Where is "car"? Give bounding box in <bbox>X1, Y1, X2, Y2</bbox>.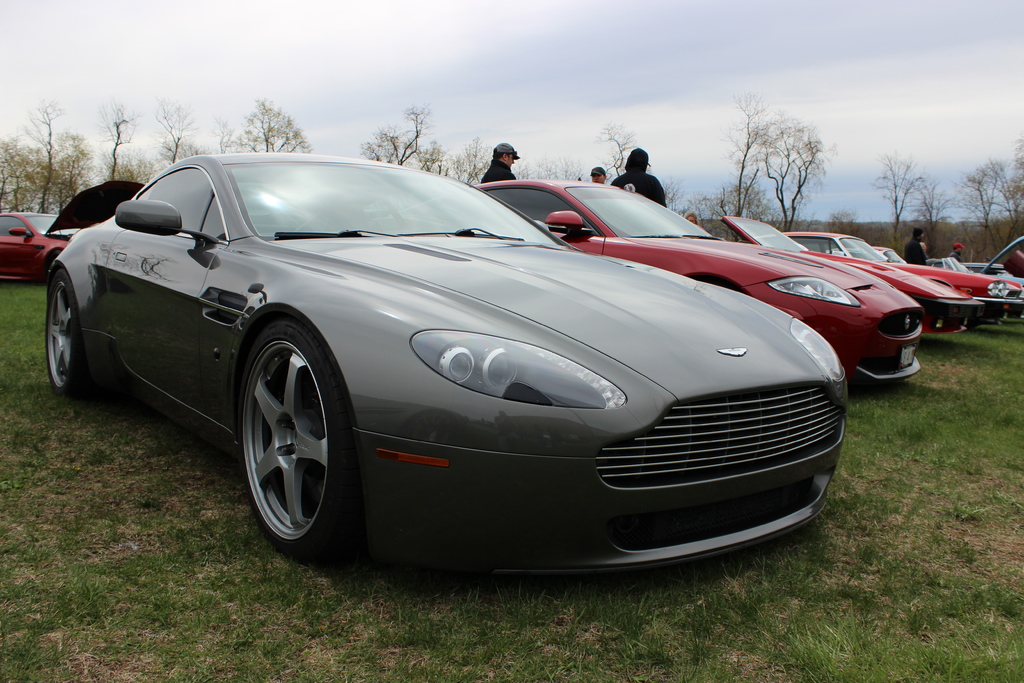
<bbox>41, 145, 841, 587</bbox>.
